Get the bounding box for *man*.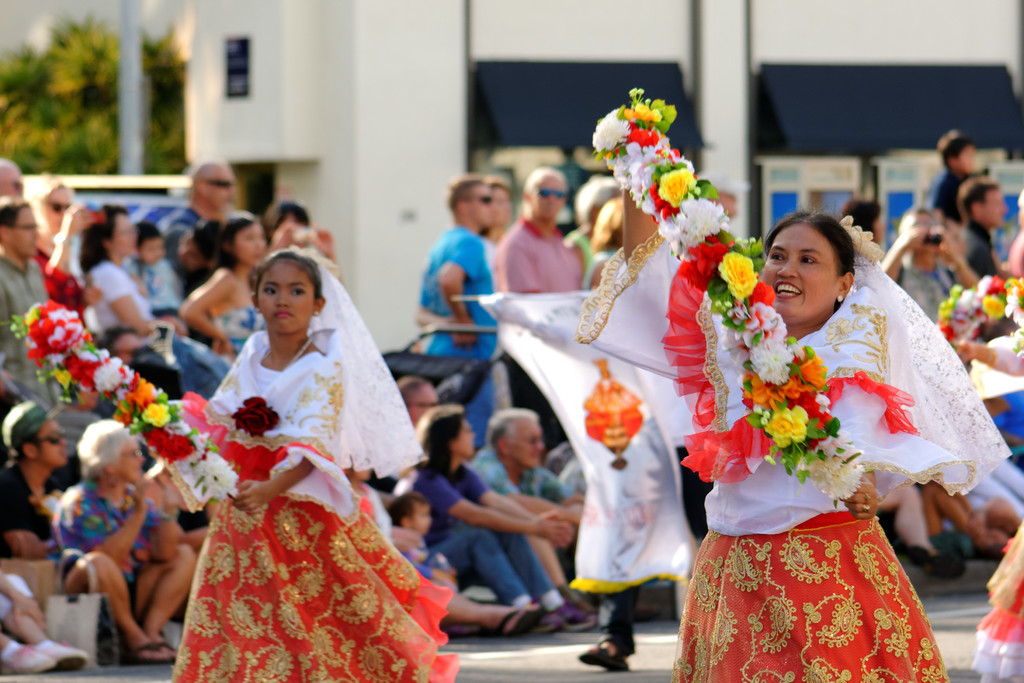
492, 152, 590, 279.
